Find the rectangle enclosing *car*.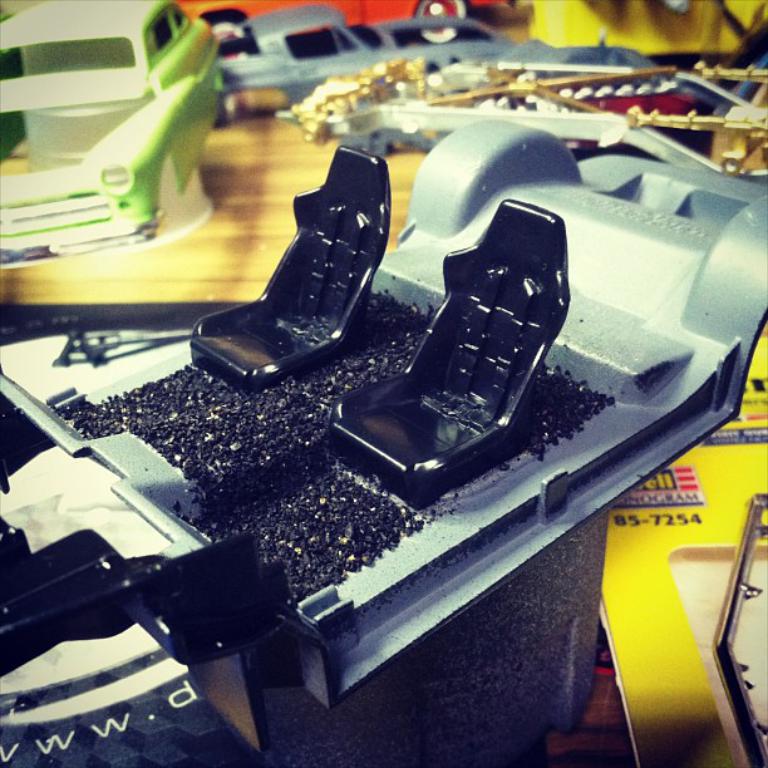
rect(226, 0, 522, 113).
